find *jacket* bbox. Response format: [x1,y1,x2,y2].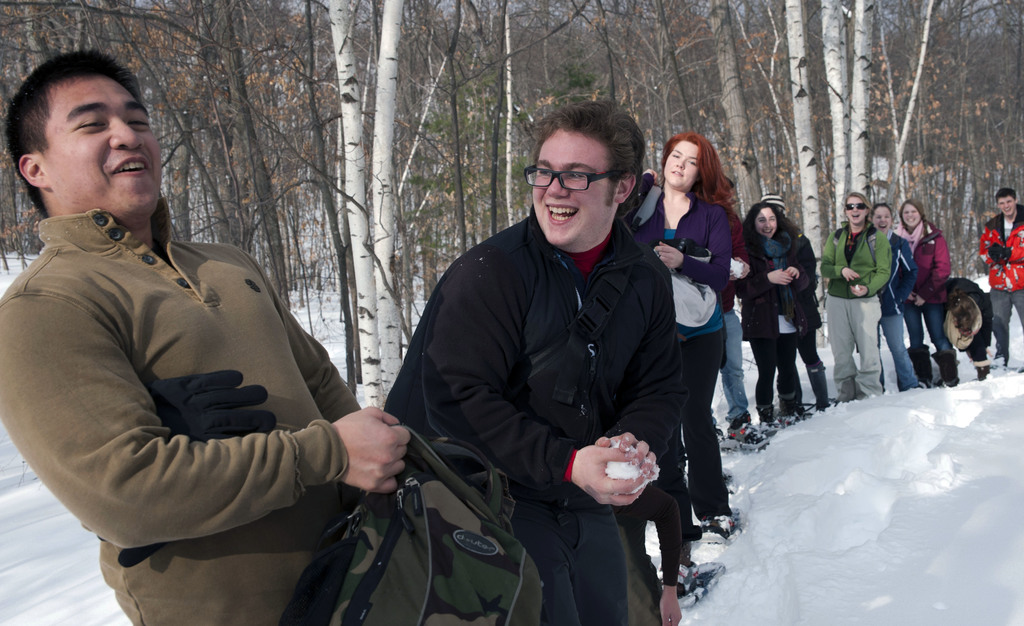
[630,192,739,307].
